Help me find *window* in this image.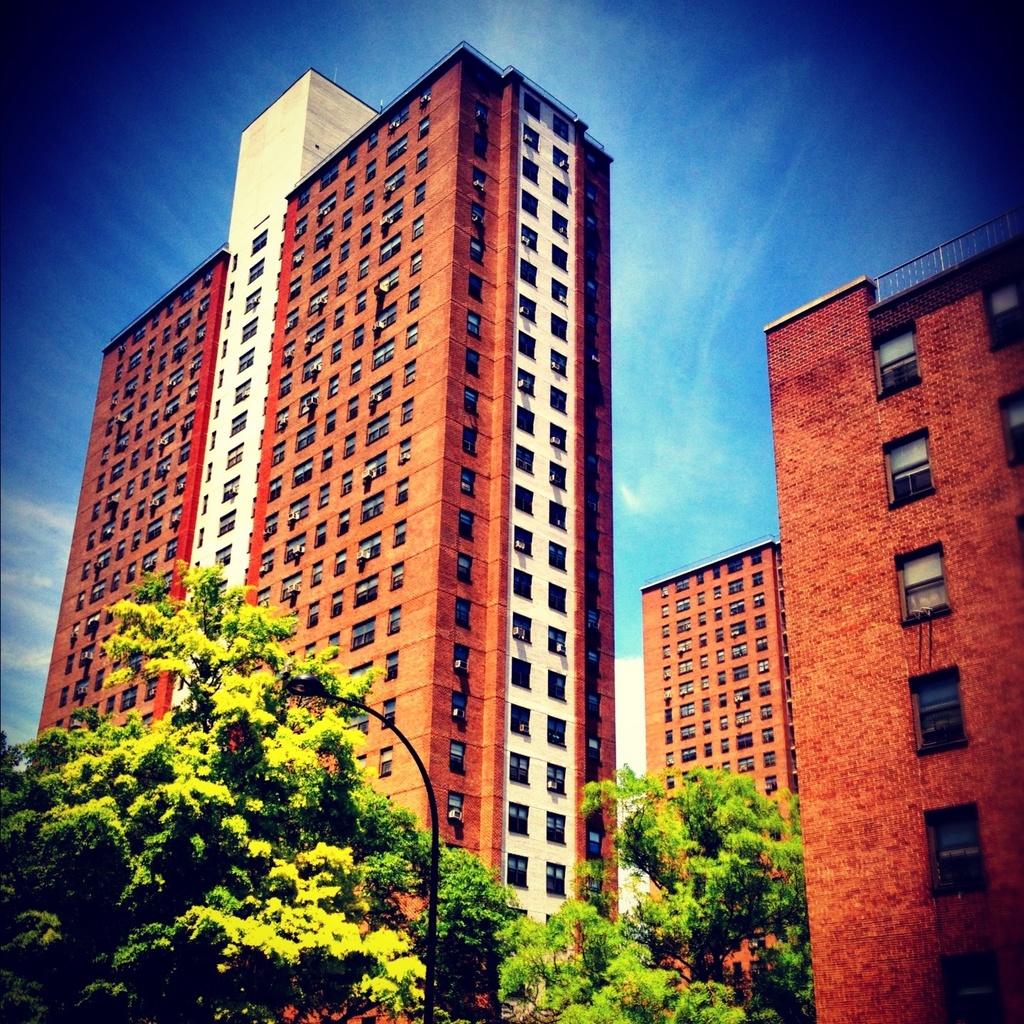
Found it: l=514, t=330, r=536, b=359.
